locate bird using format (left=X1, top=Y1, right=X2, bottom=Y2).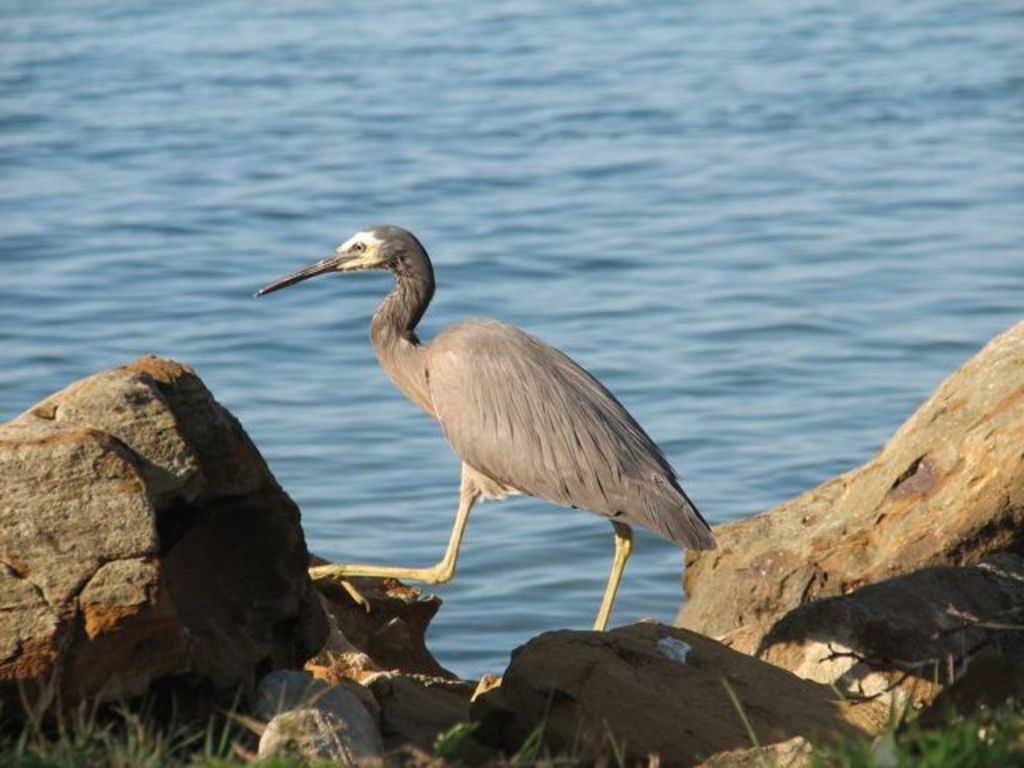
(left=256, top=213, right=744, bottom=629).
